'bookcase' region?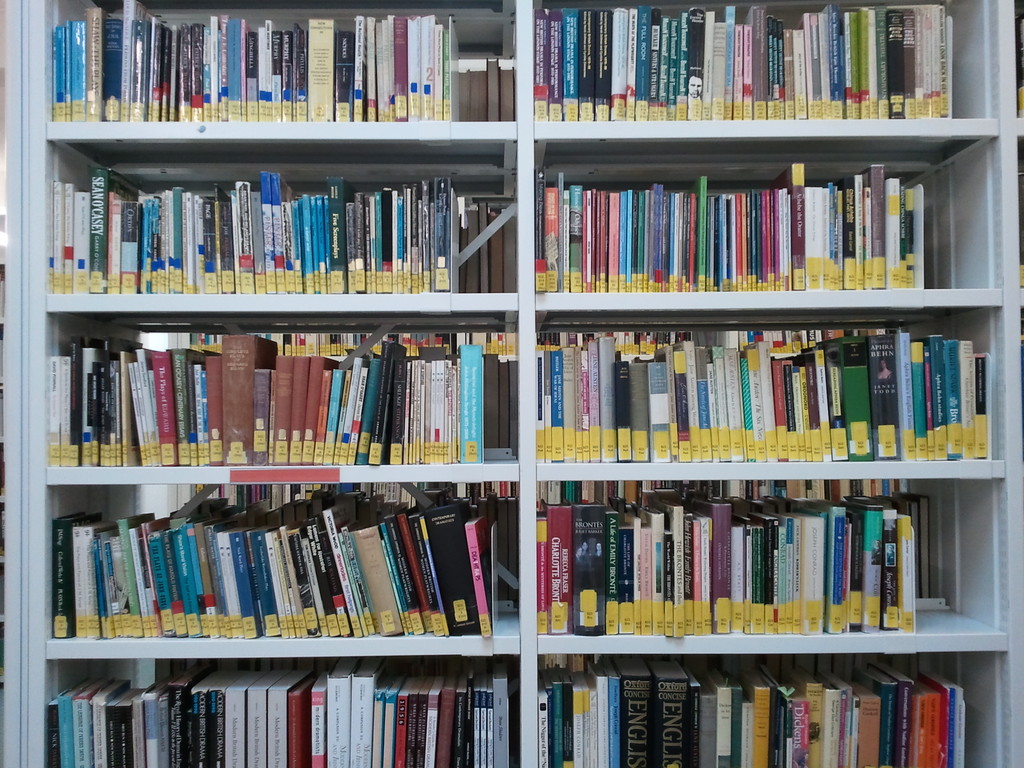
bbox=[0, 0, 1023, 767]
